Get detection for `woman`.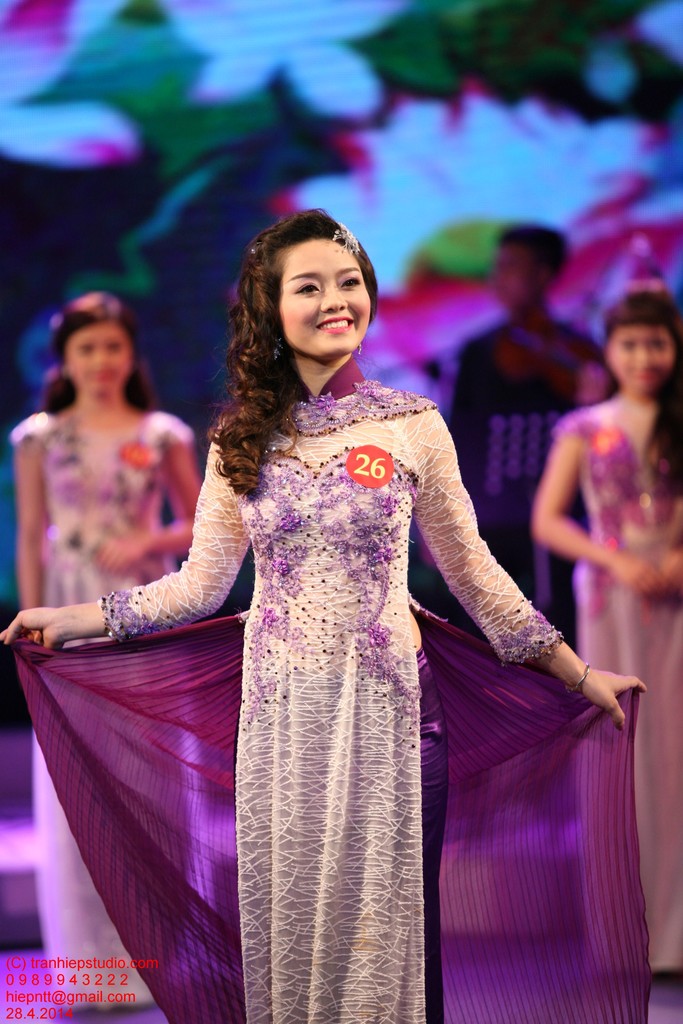
Detection: Rect(0, 207, 648, 1023).
